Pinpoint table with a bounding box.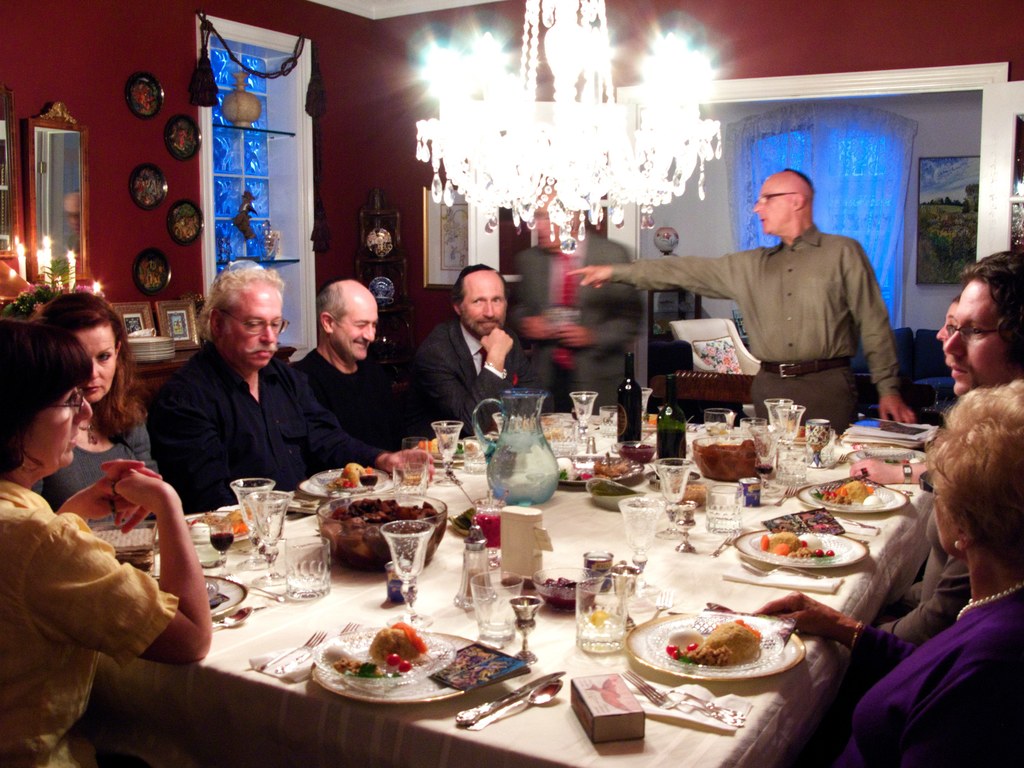
x1=94, y1=387, x2=961, y2=767.
